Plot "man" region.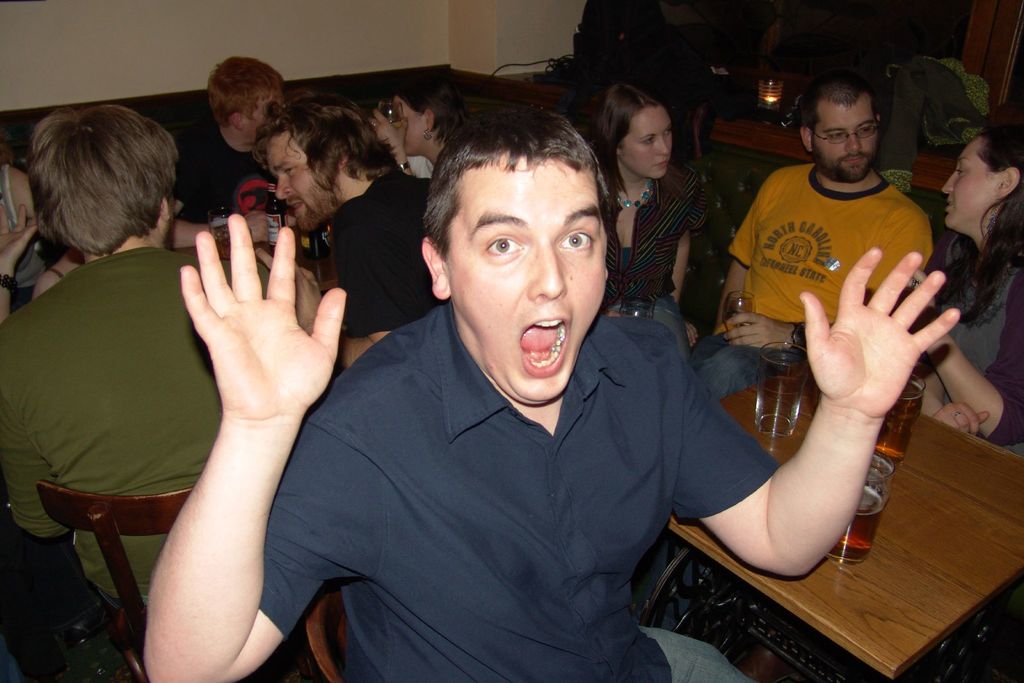
Plotted at bbox(252, 91, 451, 368).
